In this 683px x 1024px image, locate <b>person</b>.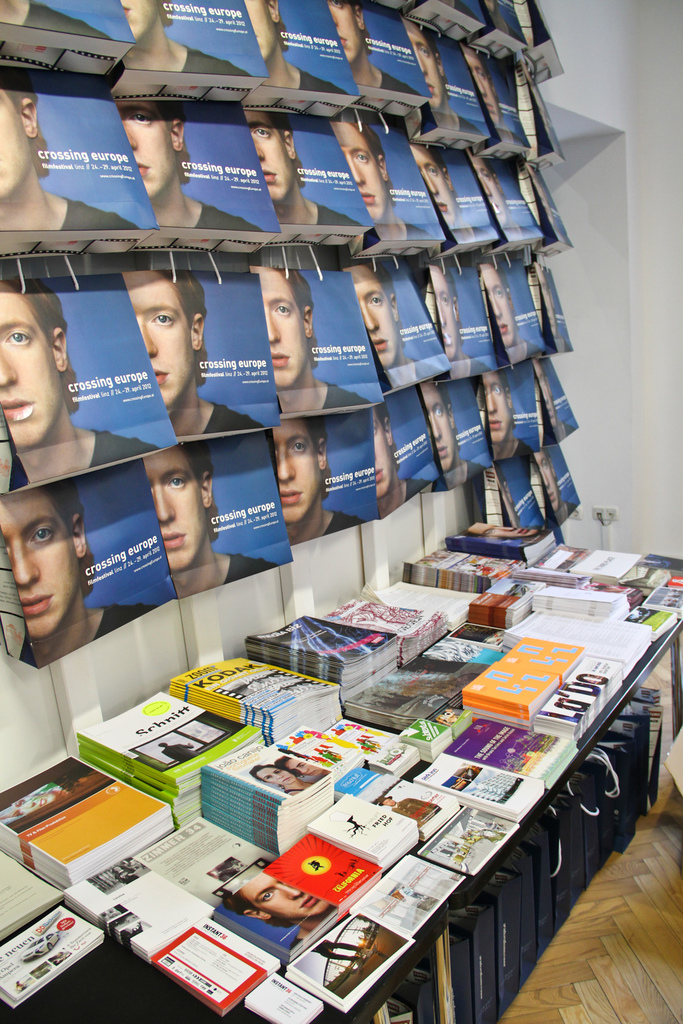
Bounding box: box=[0, 279, 157, 489].
